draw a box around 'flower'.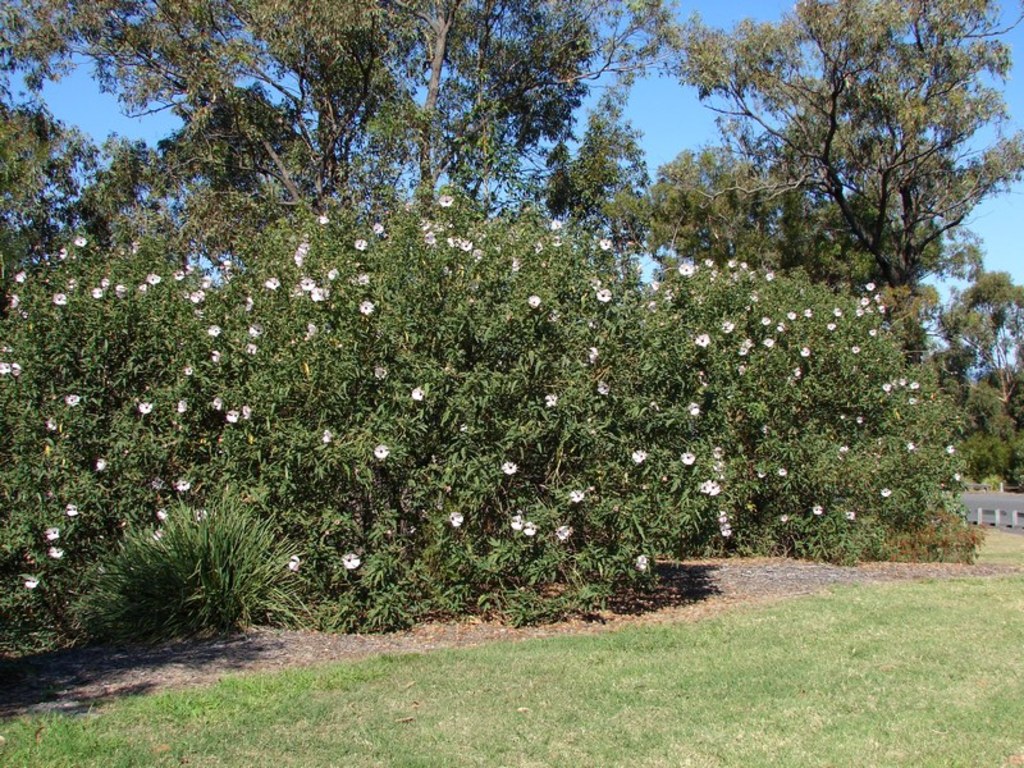
804/303/814/320.
